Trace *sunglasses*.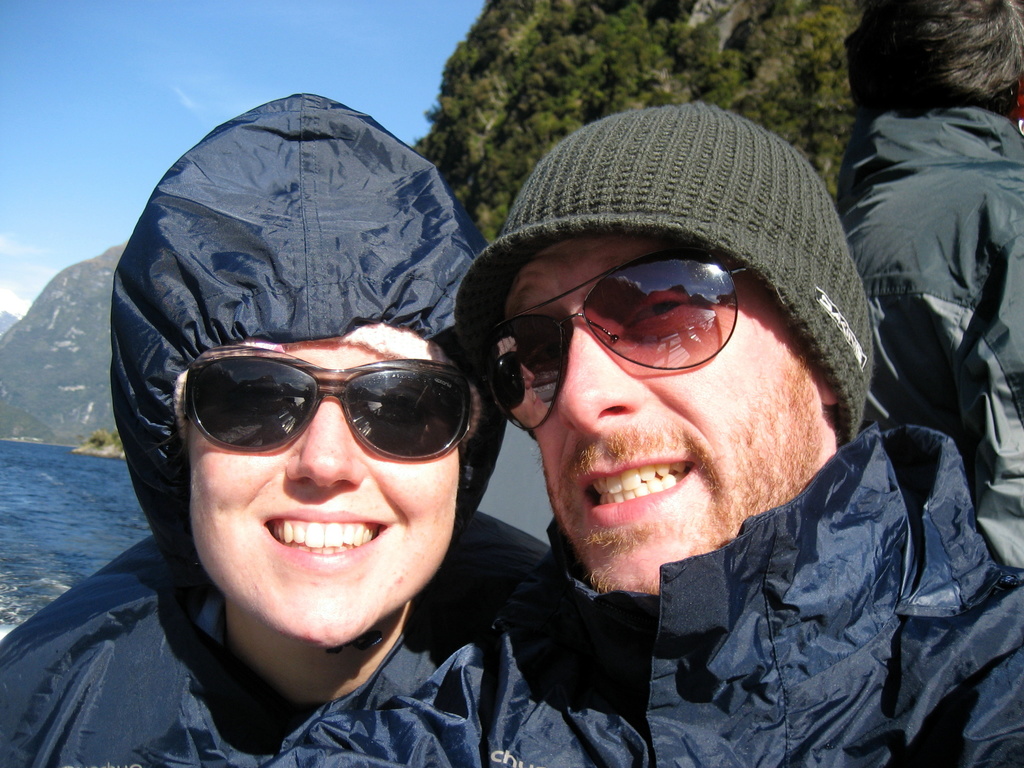
Traced to Rect(184, 348, 472, 460).
